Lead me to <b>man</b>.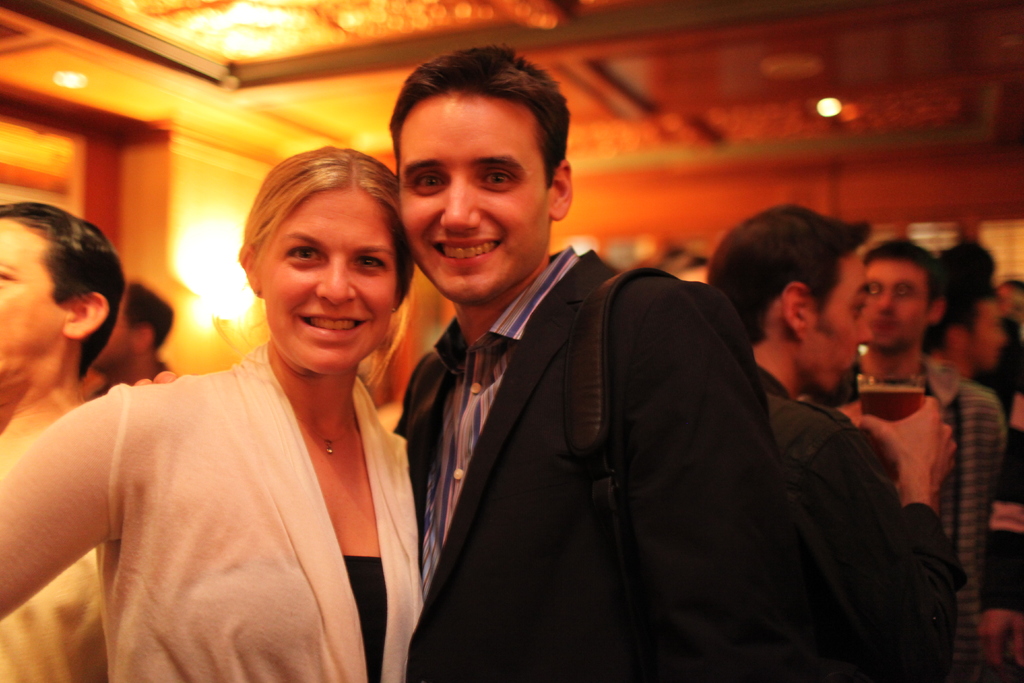
Lead to 799:234:1007:682.
